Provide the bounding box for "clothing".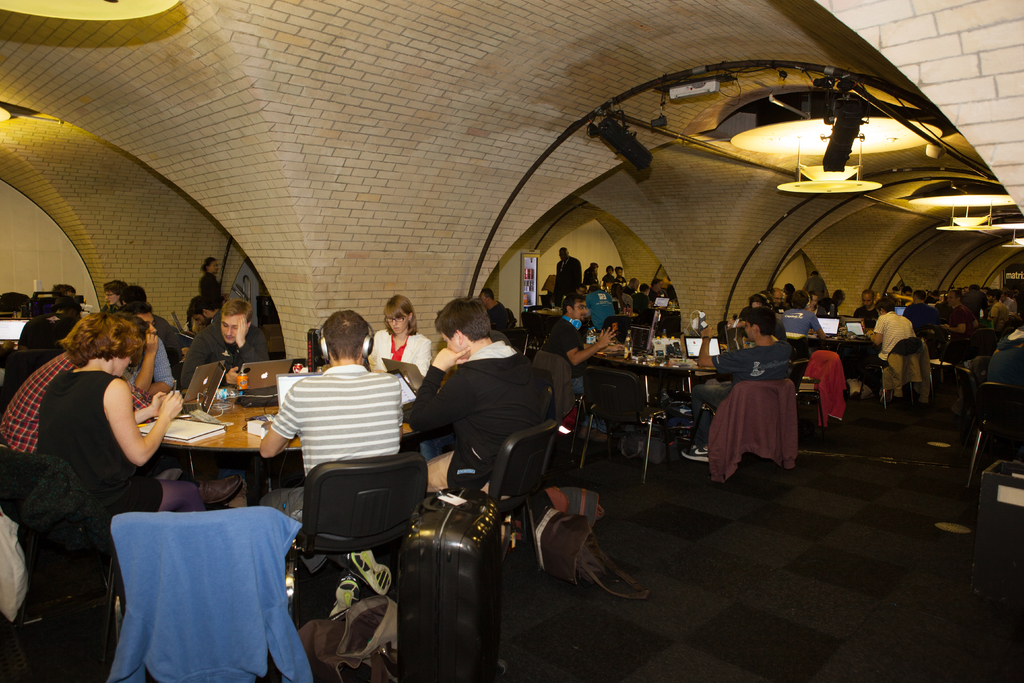
Rect(820, 294, 836, 315).
